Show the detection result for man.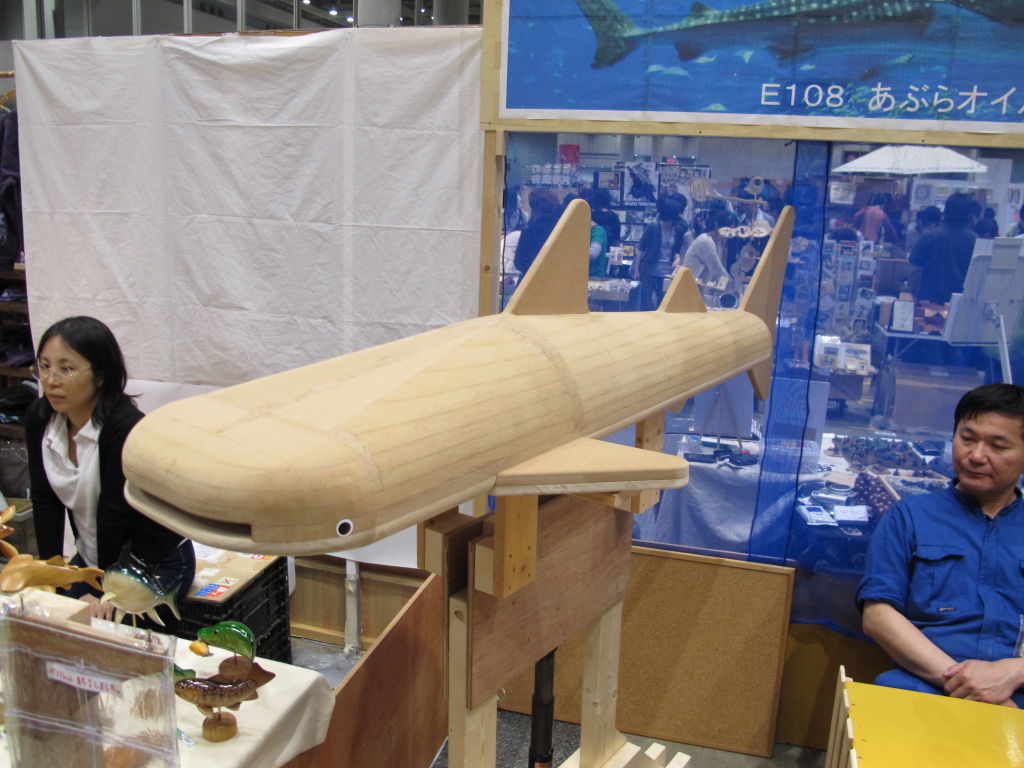
(854,384,1023,711).
